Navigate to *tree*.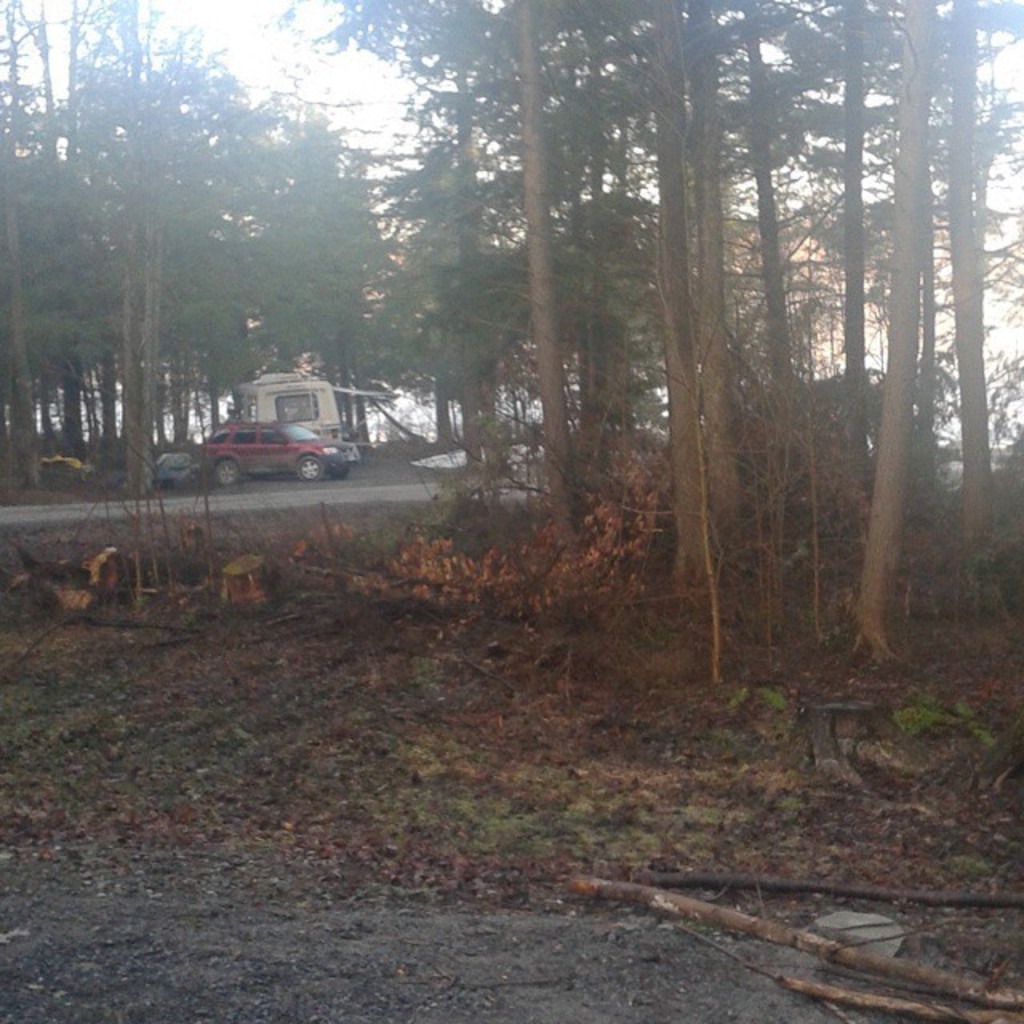
Navigation target: detection(483, 0, 586, 603).
